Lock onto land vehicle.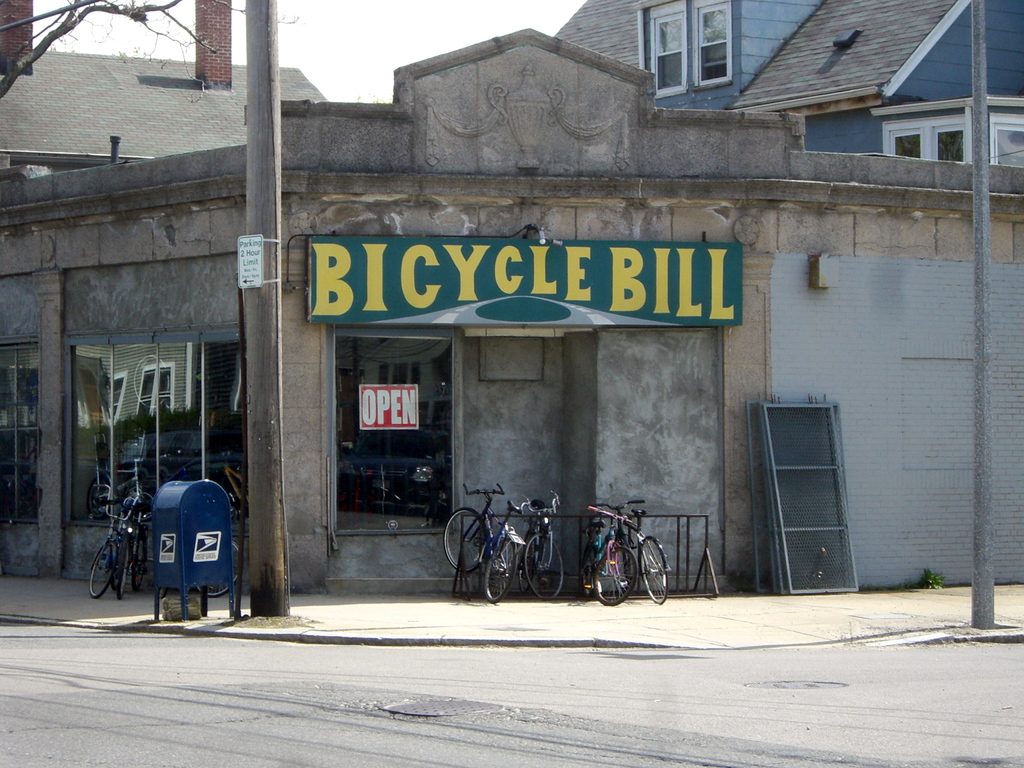
Locked: (x1=444, y1=484, x2=527, y2=604).
